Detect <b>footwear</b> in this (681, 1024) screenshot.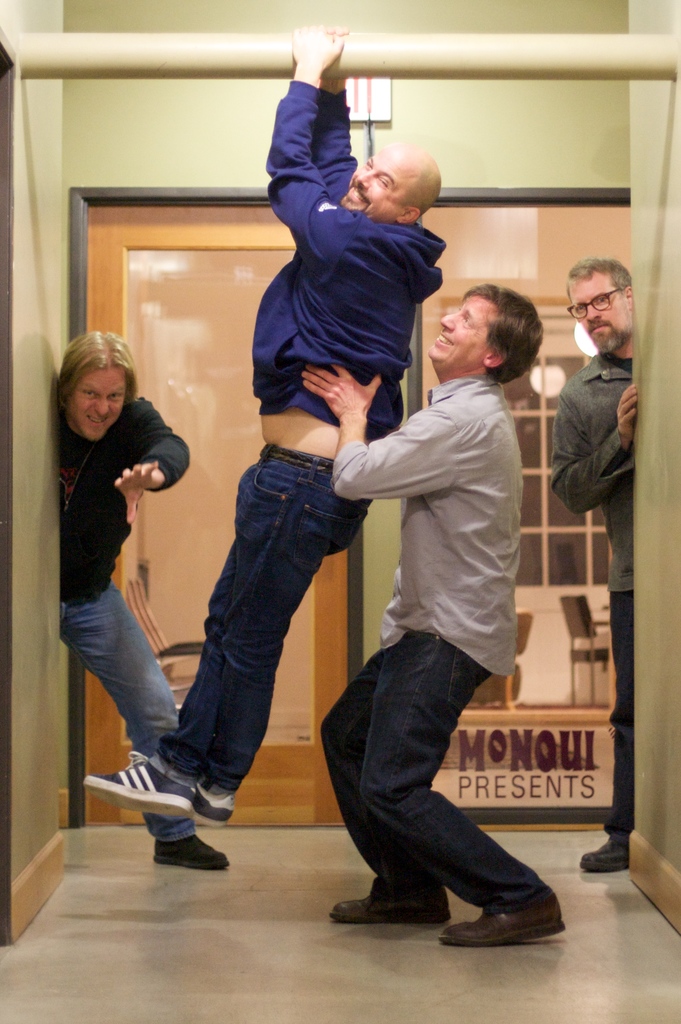
Detection: select_region(439, 883, 564, 944).
